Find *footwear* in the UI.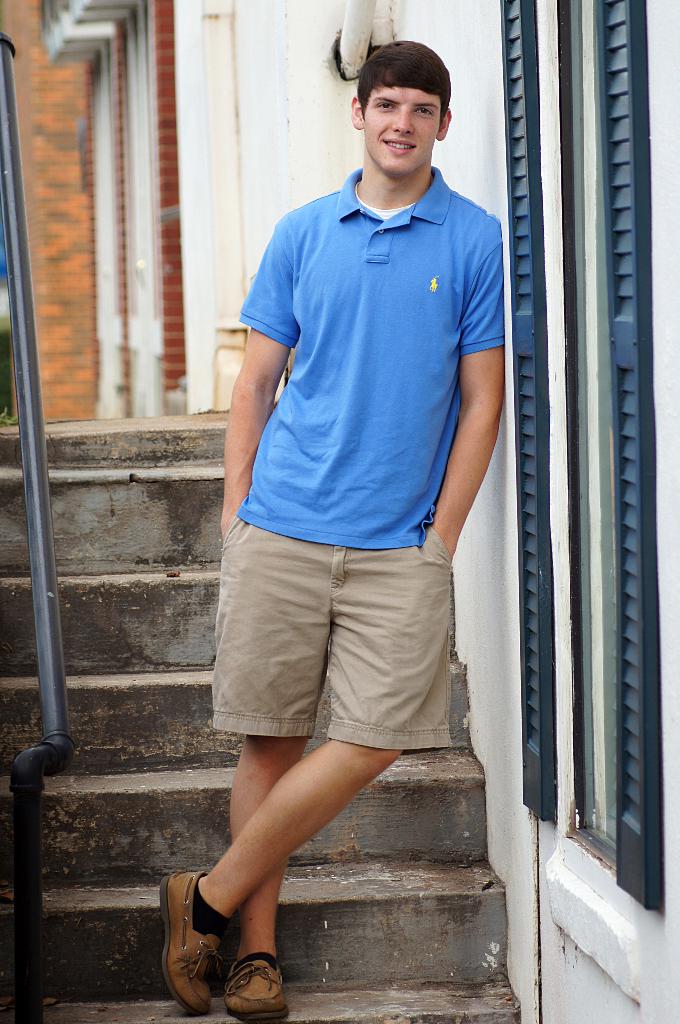
UI element at detection(220, 963, 281, 1023).
